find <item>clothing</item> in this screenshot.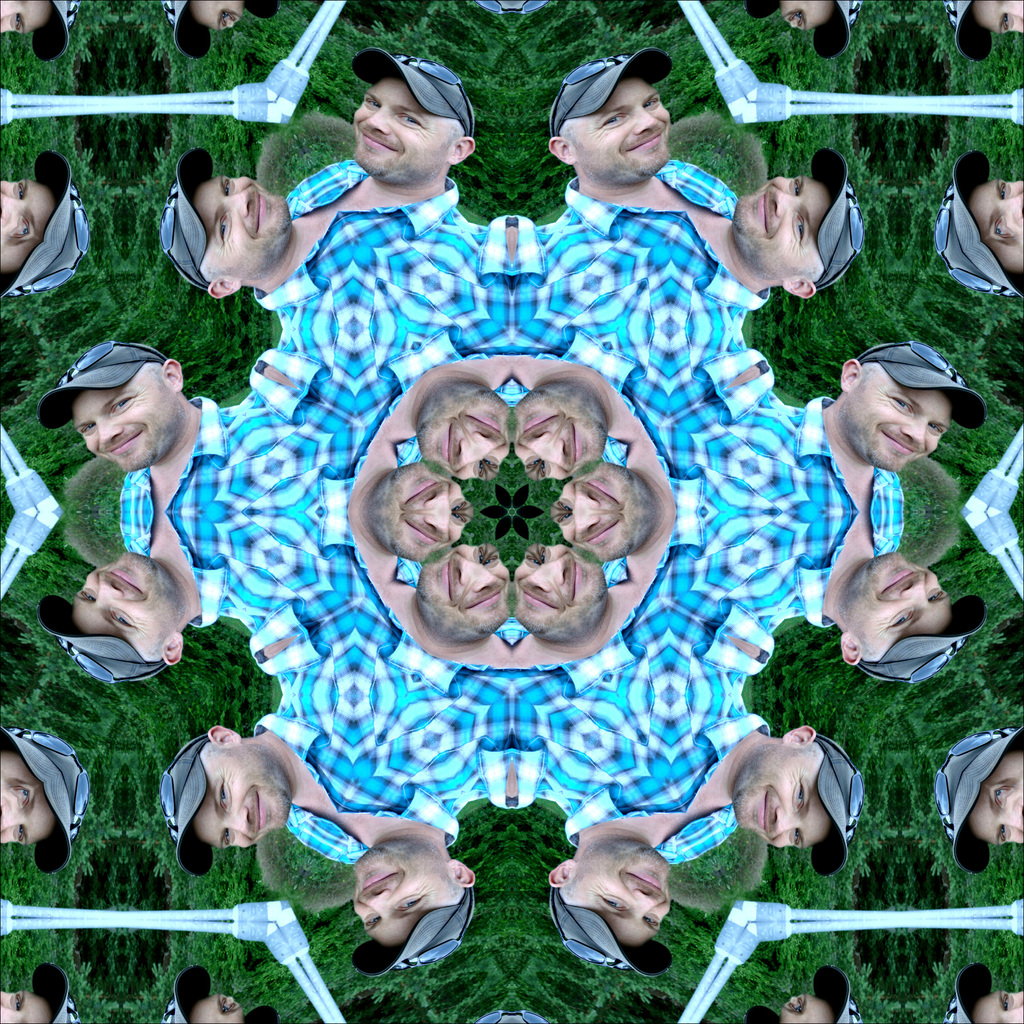
The bounding box for <item>clothing</item> is [119, 396, 223, 520].
